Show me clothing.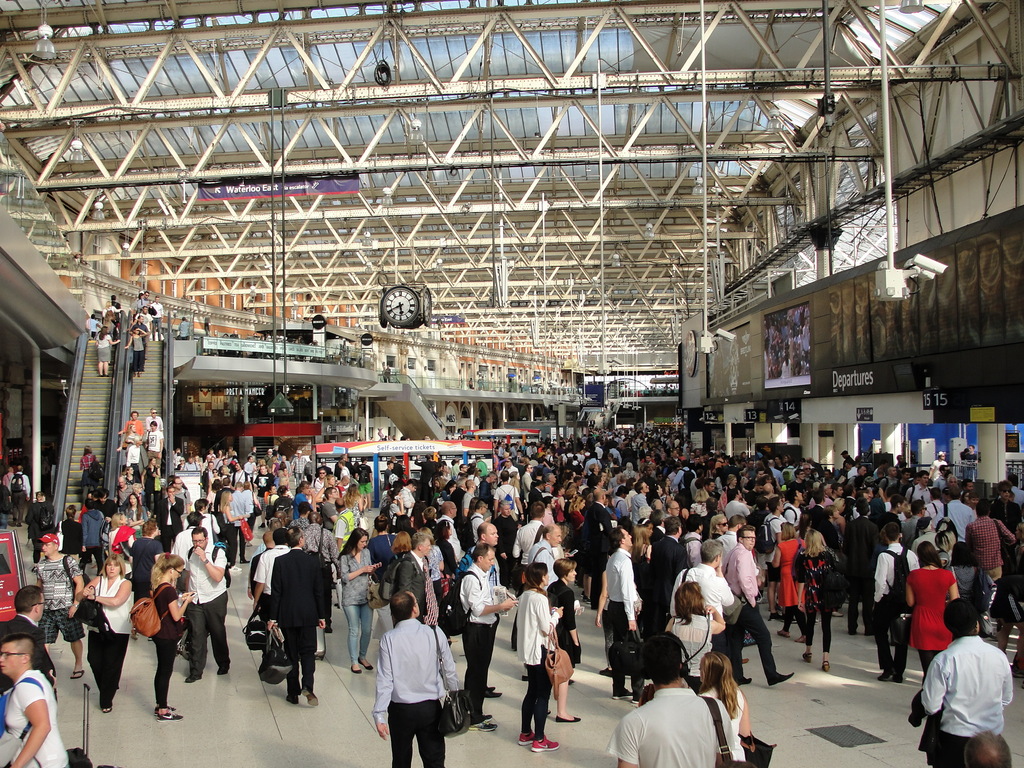
clothing is here: (515,585,553,728).
